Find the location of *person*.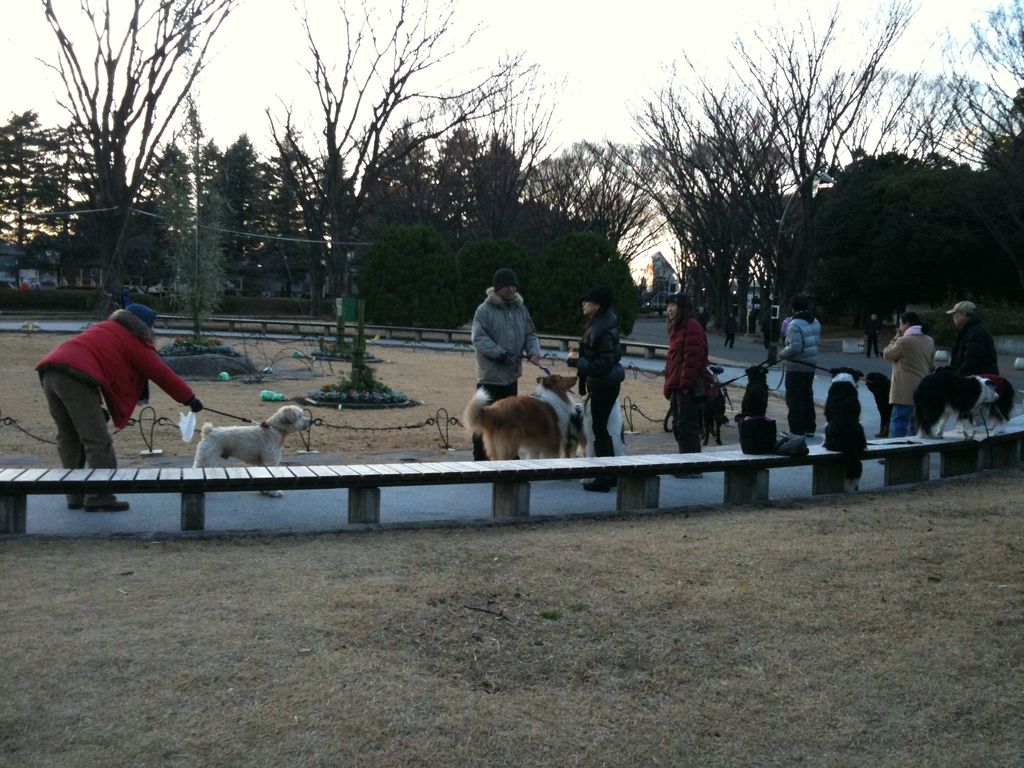
Location: box(471, 266, 541, 404).
